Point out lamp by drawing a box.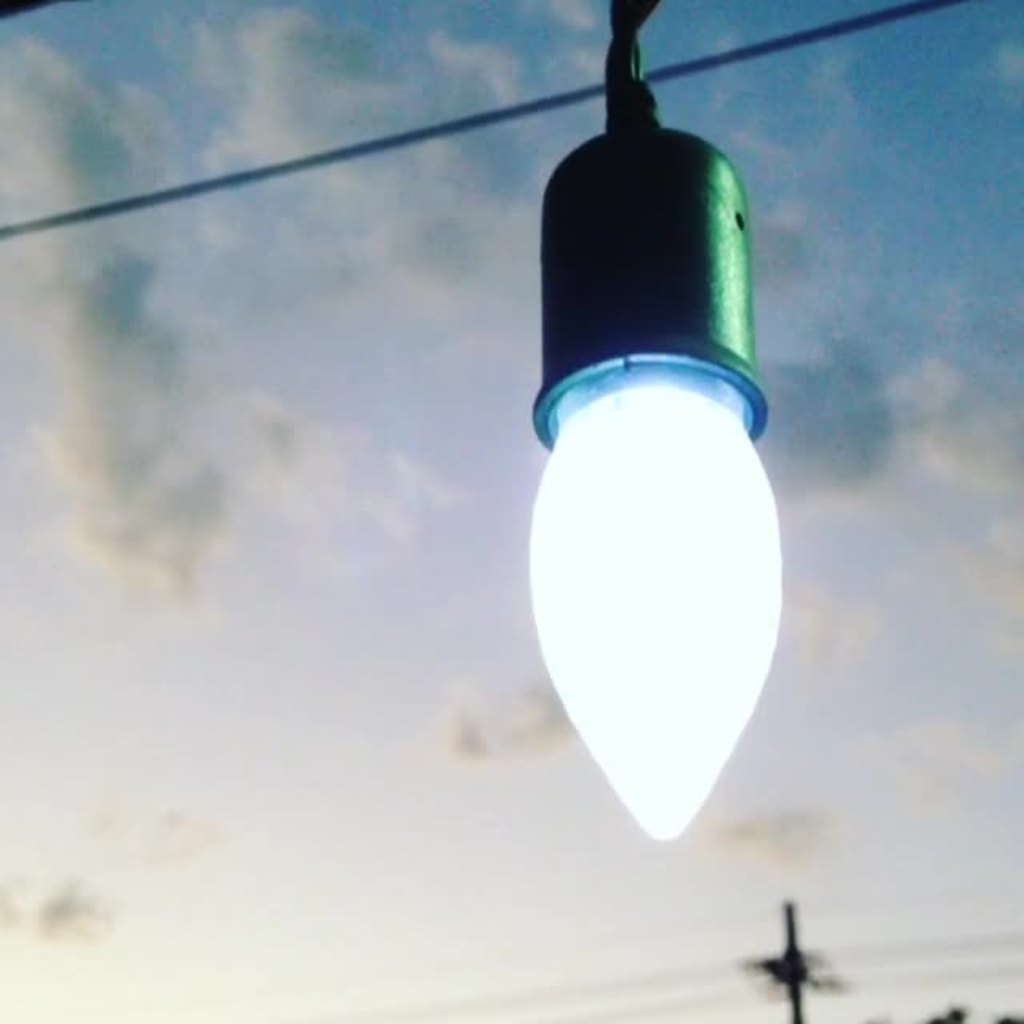
{"x1": 525, "y1": 0, "x2": 789, "y2": 840}.
